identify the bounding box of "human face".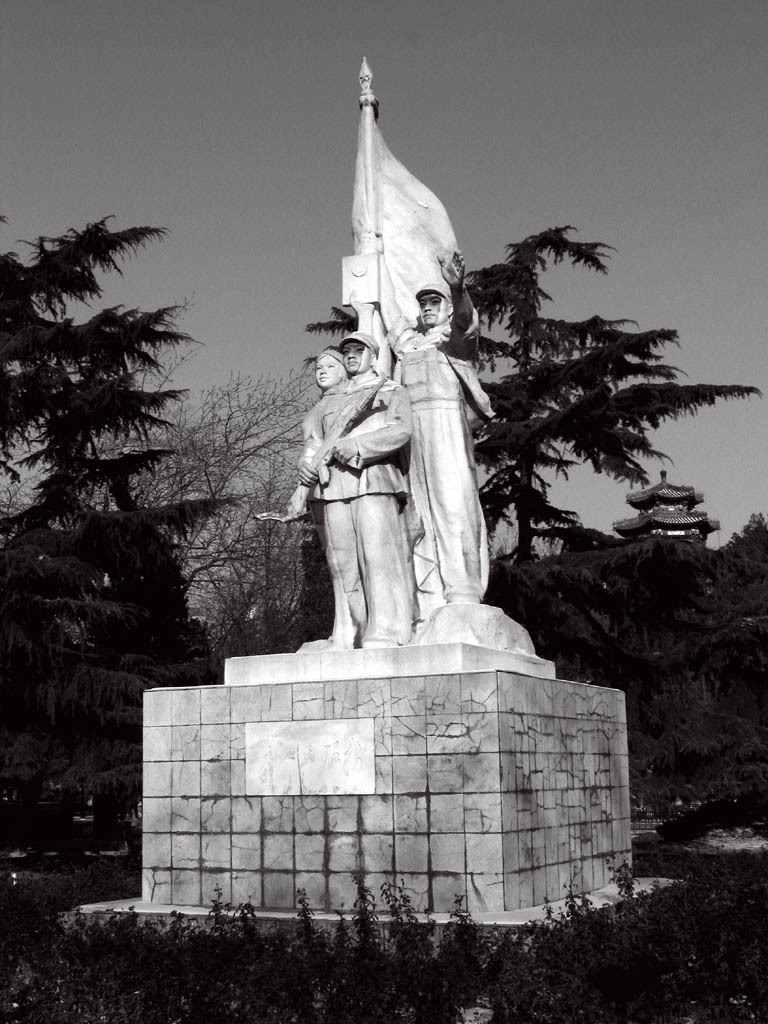
bbox=(315, 355, 338, 385).
